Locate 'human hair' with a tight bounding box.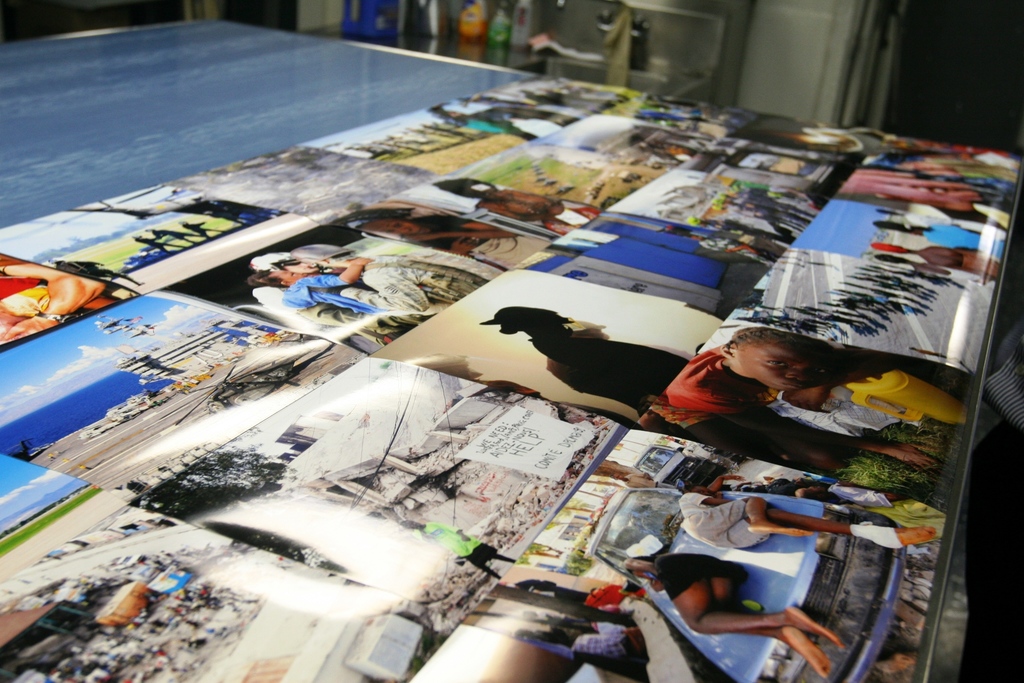
{"left": 436, "top": 176, "right": 494, "bottom": 204}.
